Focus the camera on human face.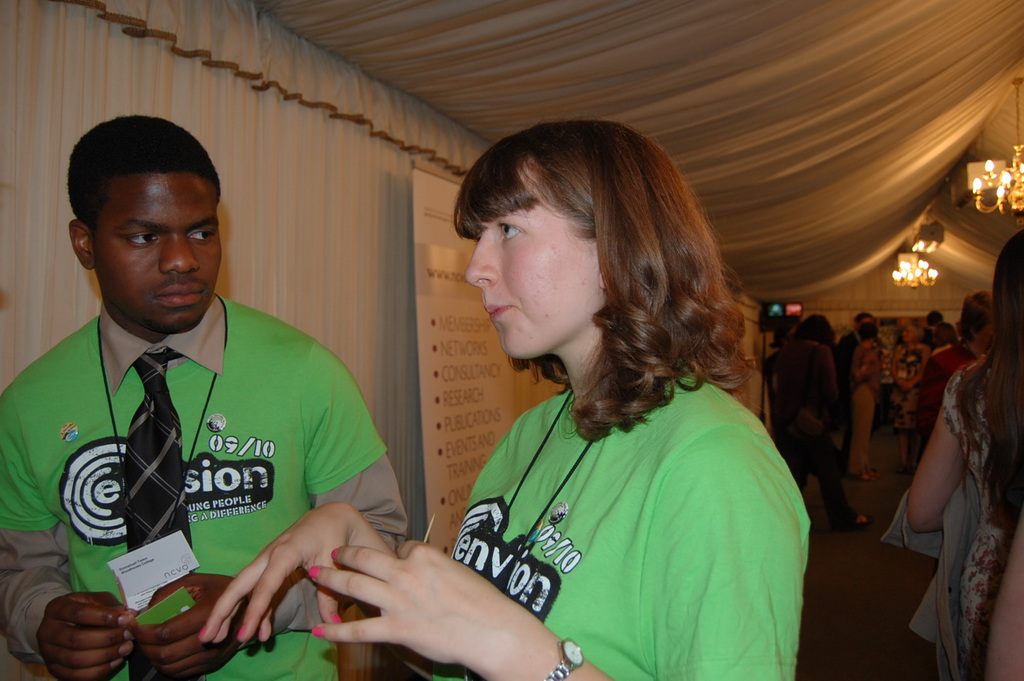
Focus region: x1=466, y1=176, x2=598, y2=350.
